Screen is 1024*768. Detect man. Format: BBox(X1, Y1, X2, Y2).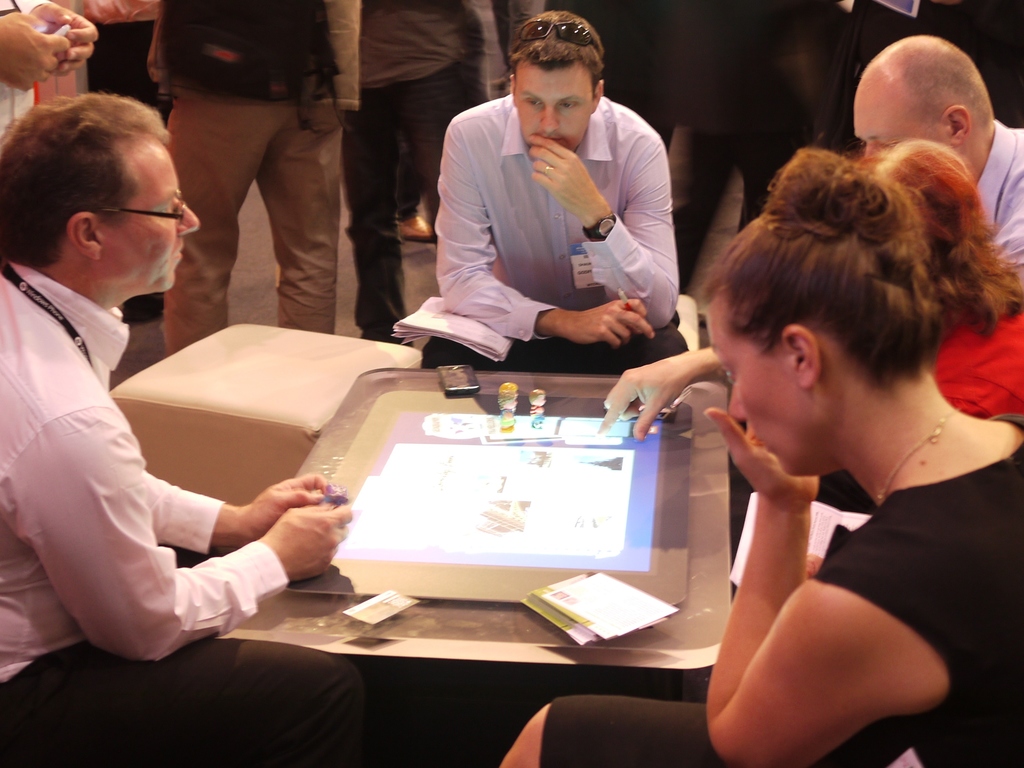
BBox(0, 91, 360, 767).
